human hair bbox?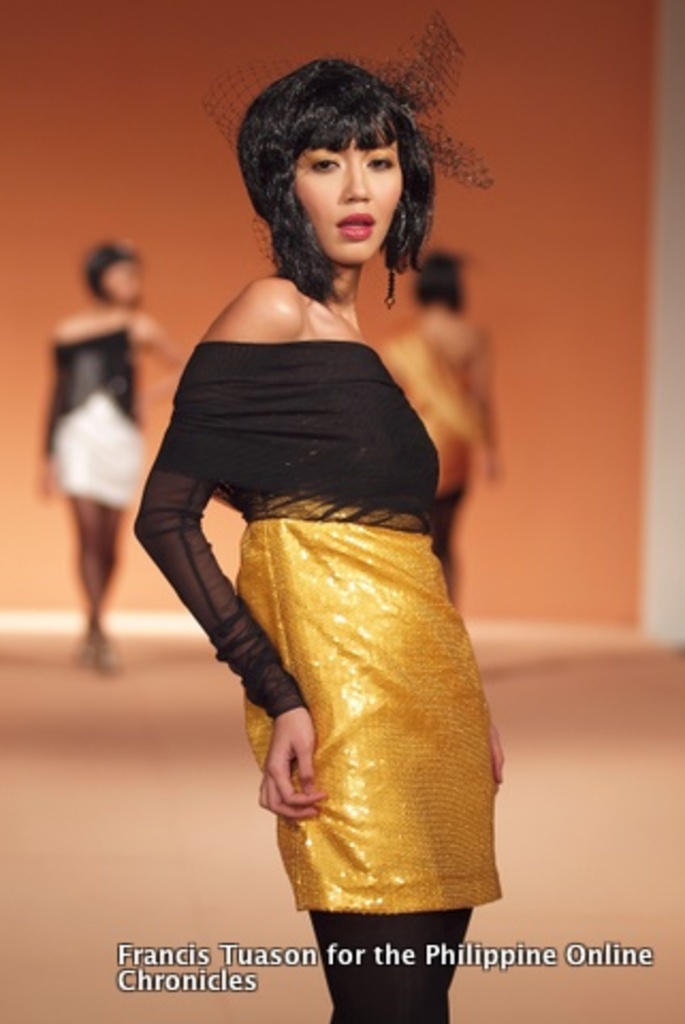
x1=209 y1=47 x2=459 y2=314
